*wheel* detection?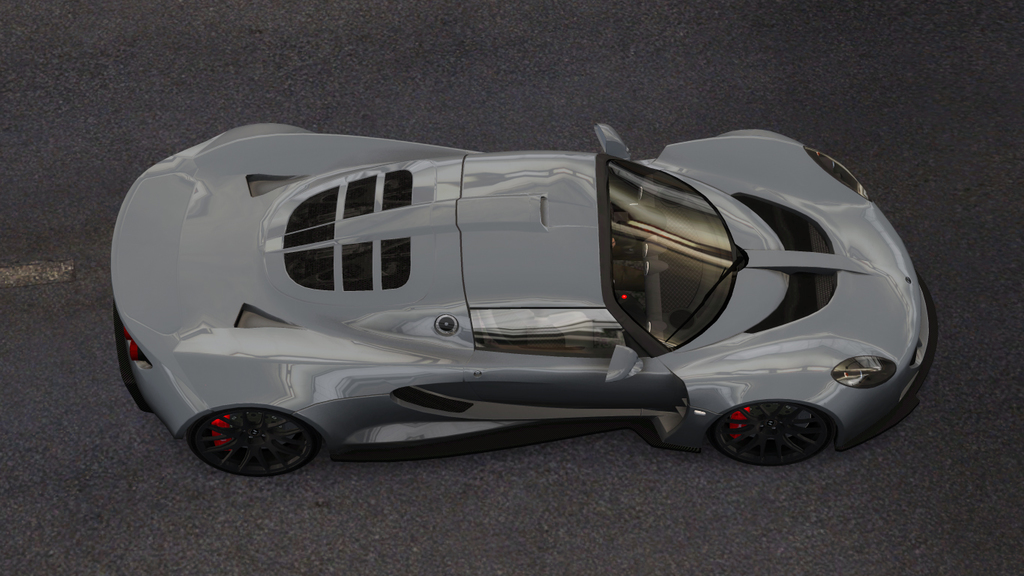
box=[702, 397, 844, 454]
